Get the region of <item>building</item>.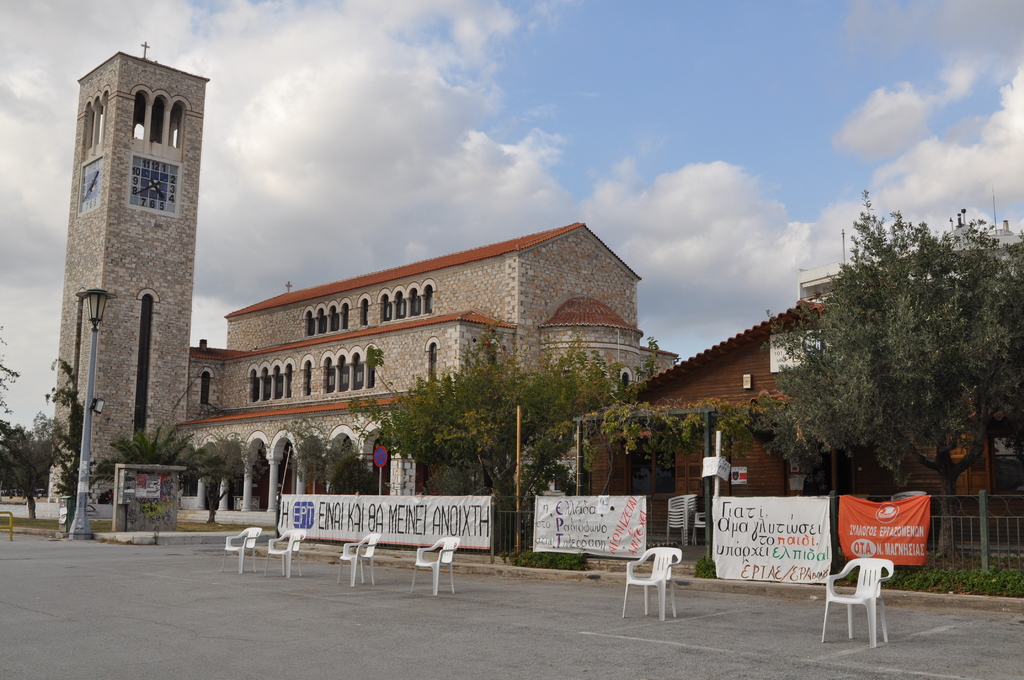
box=[173, 223, 674, 499].
